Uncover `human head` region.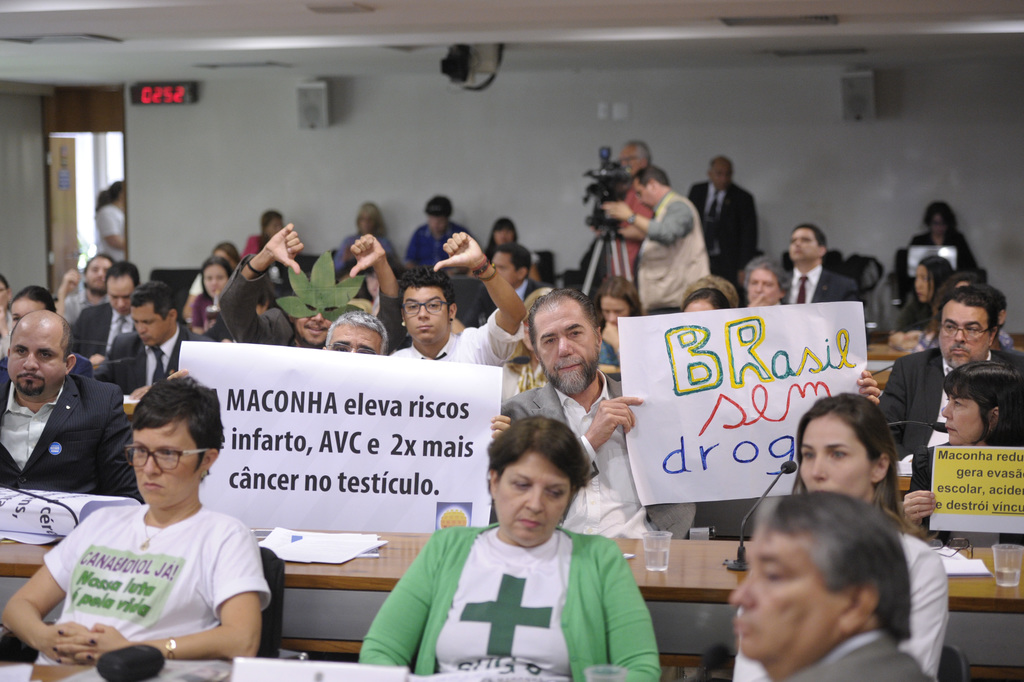
Uncovered: (x1=705, y1=156, x2=737, y2=192).
